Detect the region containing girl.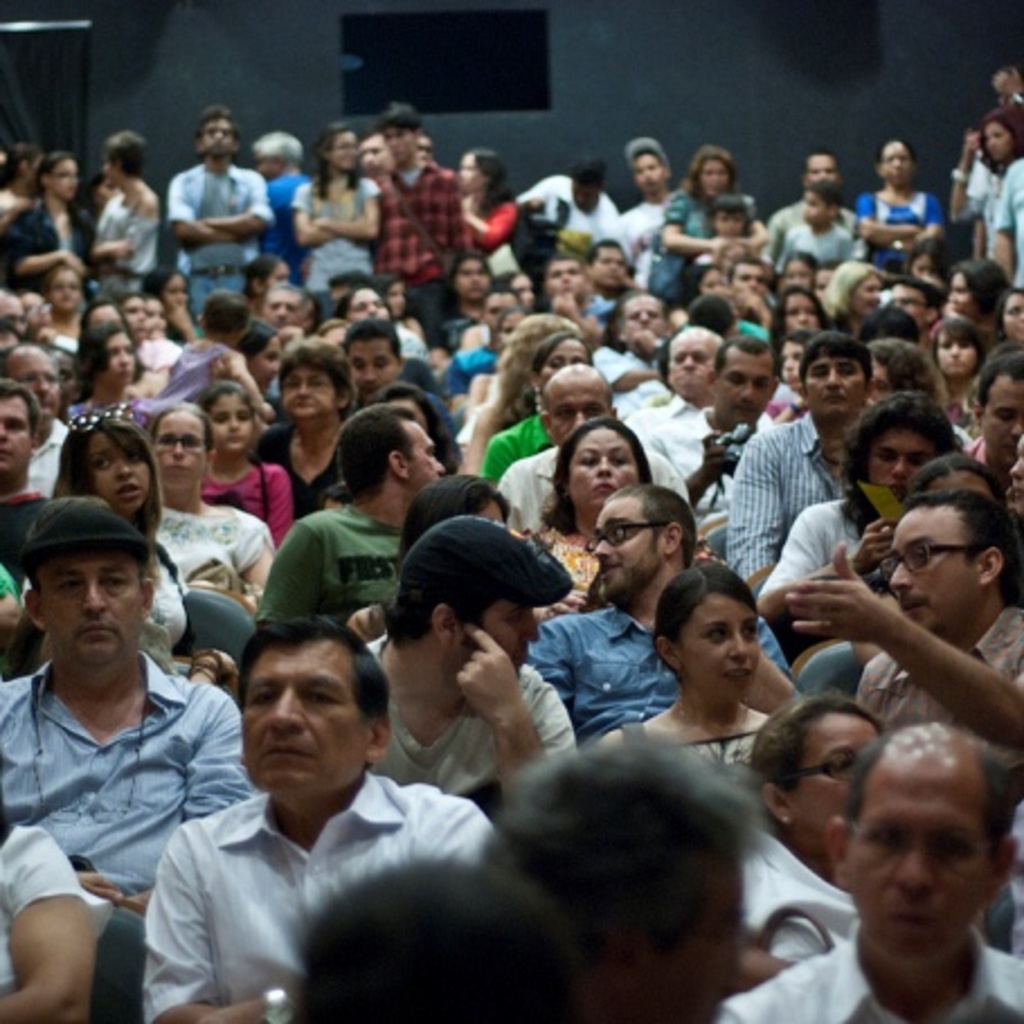
[196, 383, 290, 549].
